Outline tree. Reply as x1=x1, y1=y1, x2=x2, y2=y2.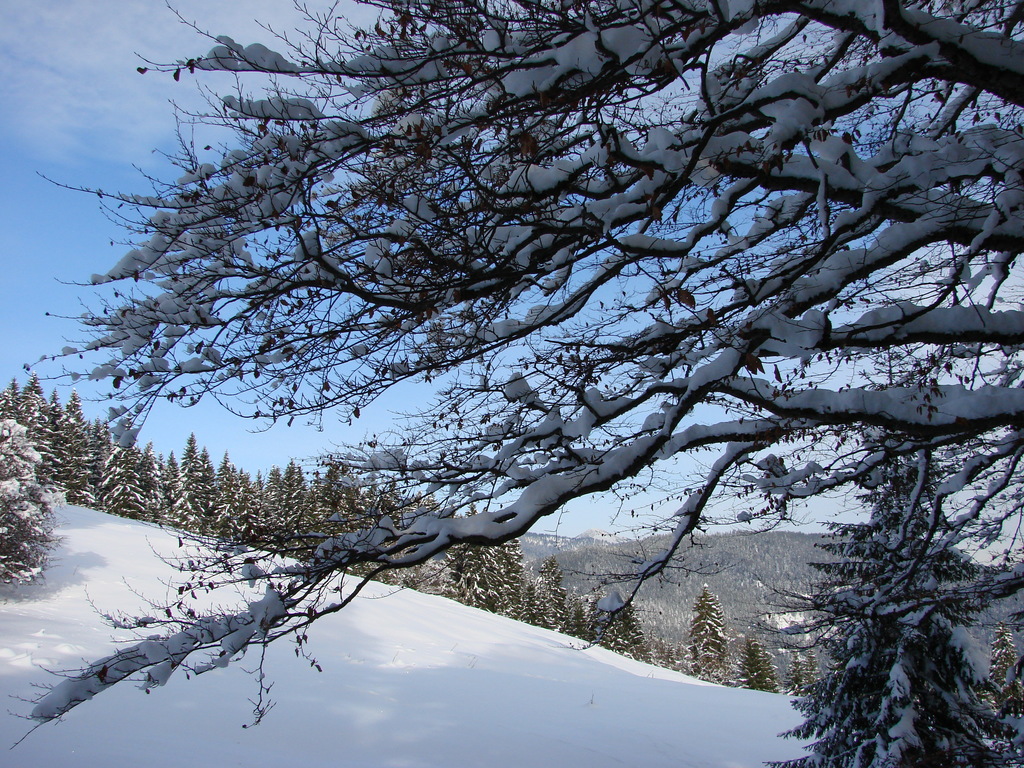
x1=277, y1=469, x2=353, y2=538.
